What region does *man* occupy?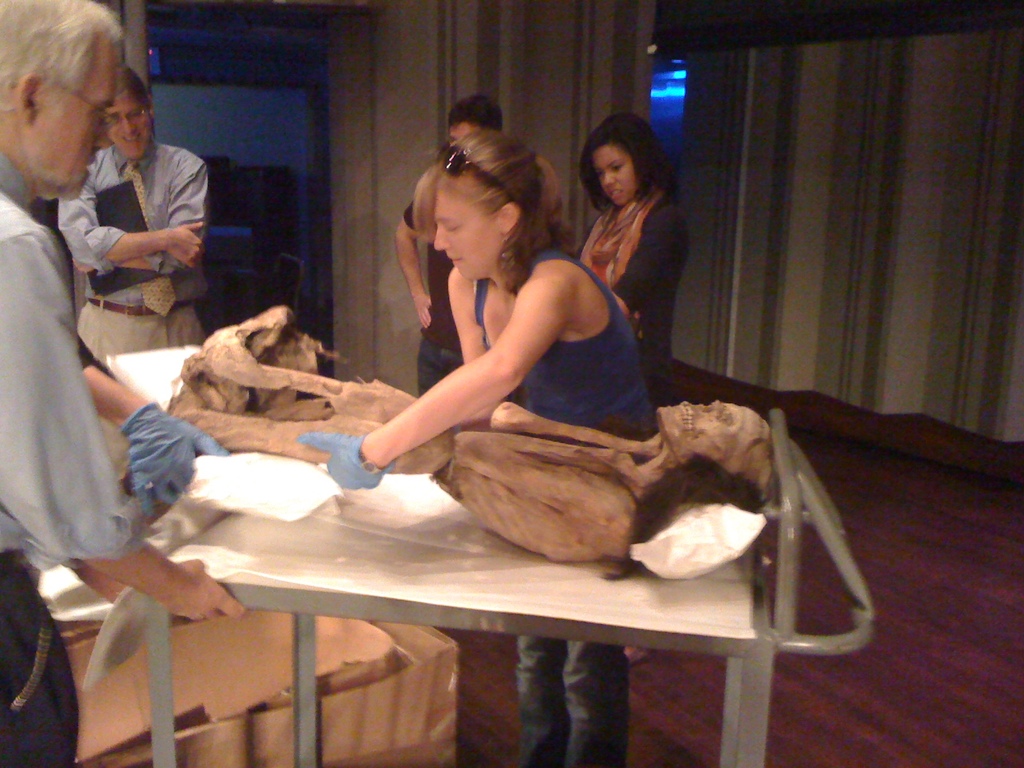
pyautogui.locateOnScreen(48, 68, 212, 394).
